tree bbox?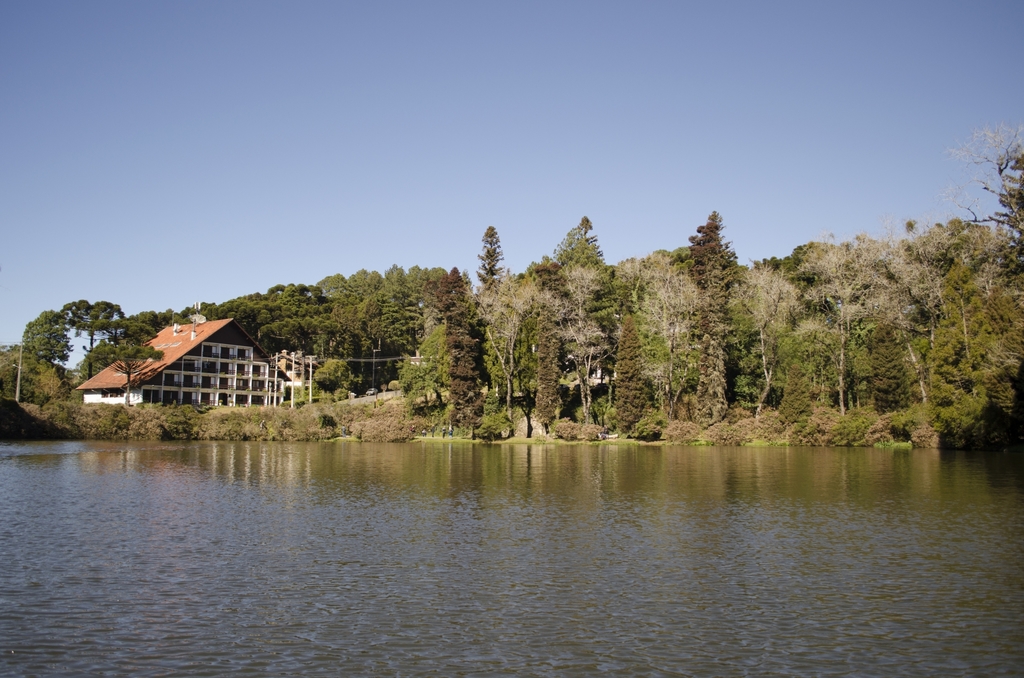
(913,271,1023,436)
